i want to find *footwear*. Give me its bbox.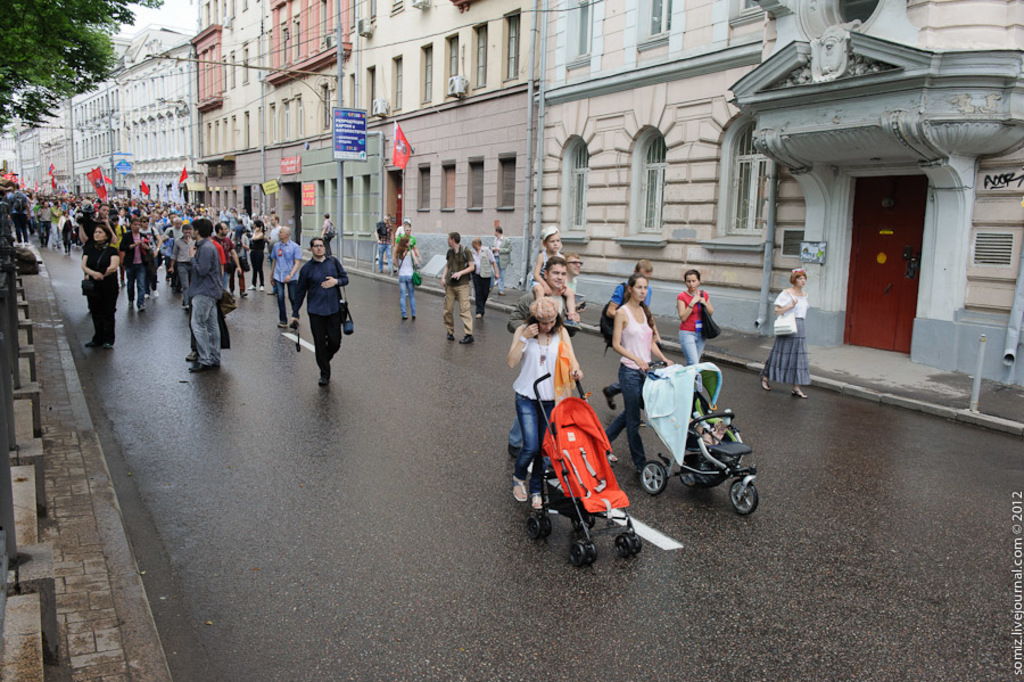
select_region(314, 363, 335, 385).
